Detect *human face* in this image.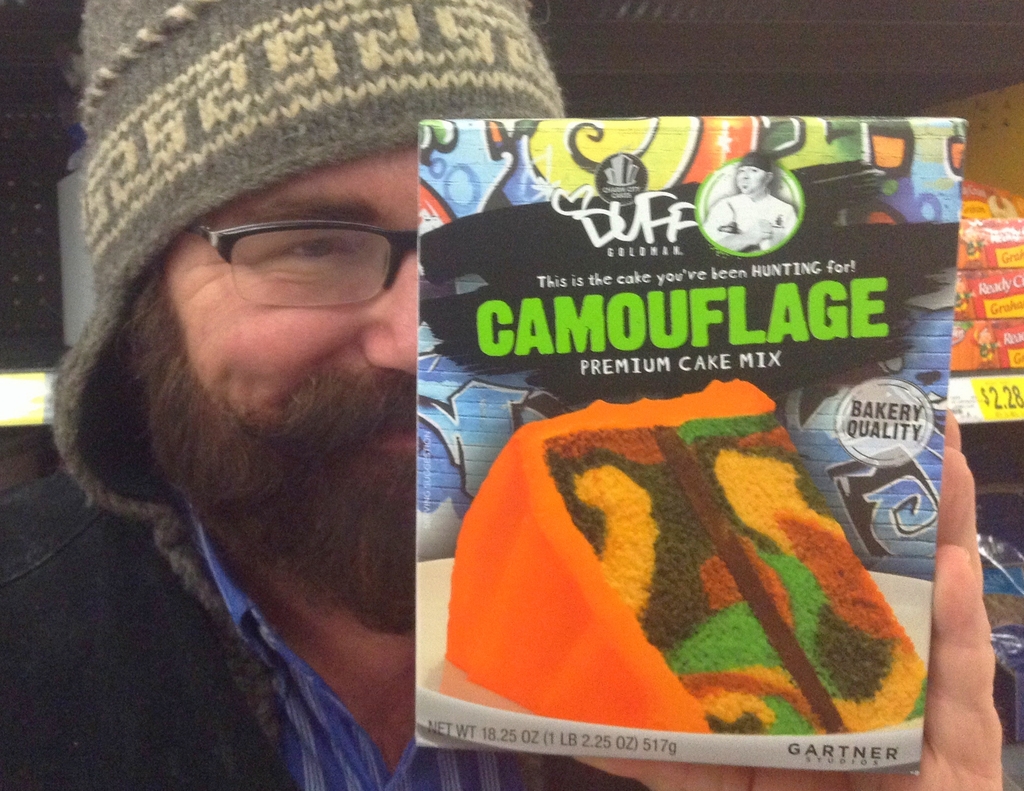
Detection: 737, 165, 761, 192.
